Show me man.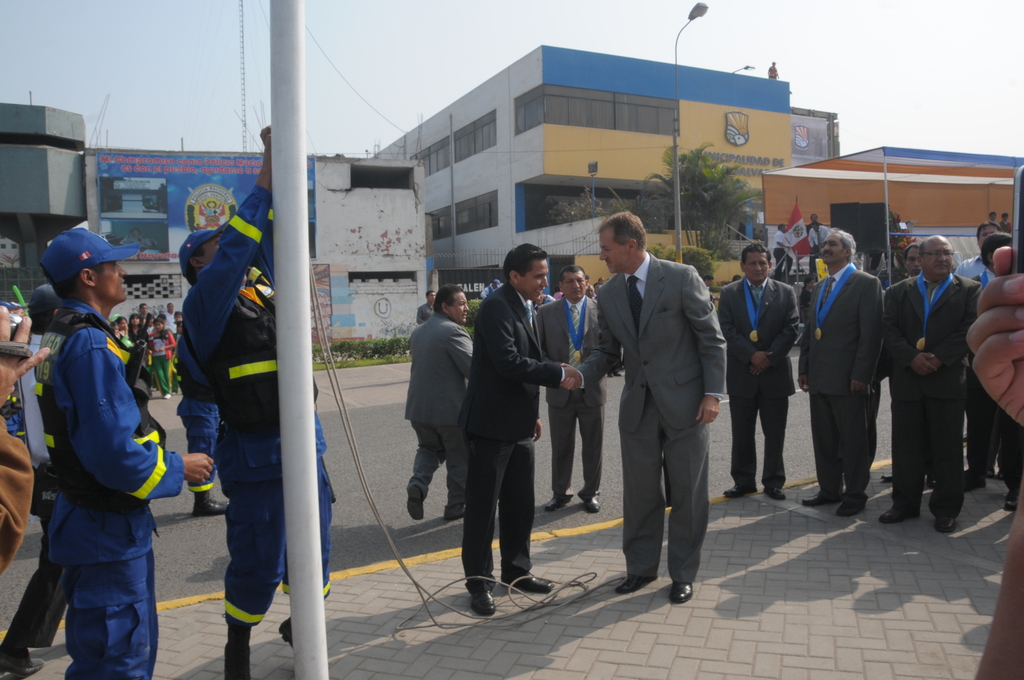
man is here: 806,214,824,227.
